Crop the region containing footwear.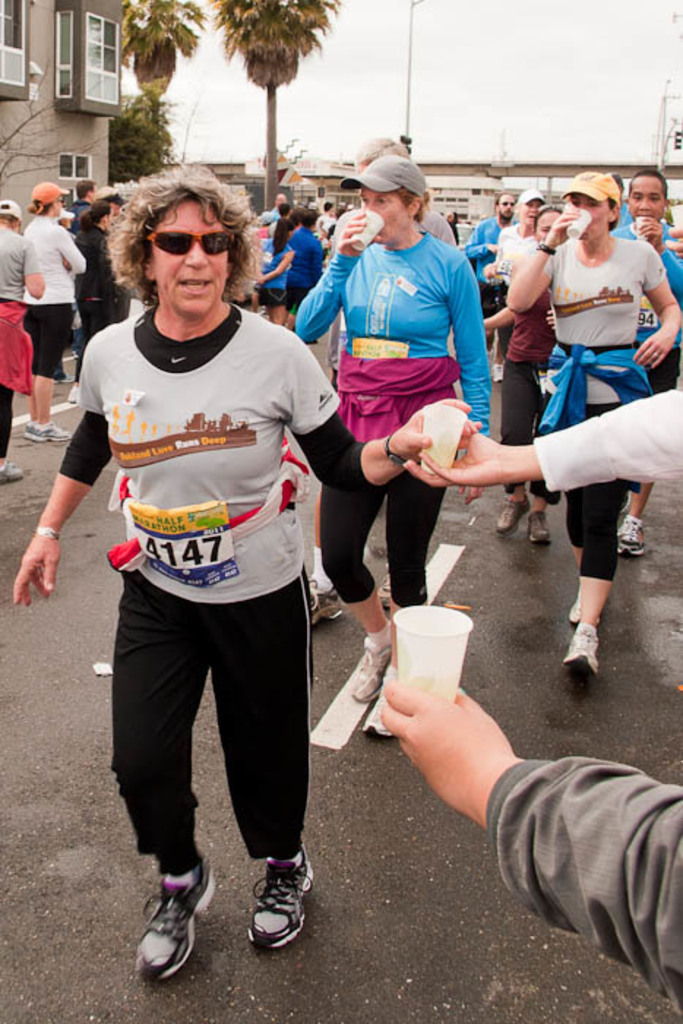
Crop region: Rect(344, 633, 396, 701).
